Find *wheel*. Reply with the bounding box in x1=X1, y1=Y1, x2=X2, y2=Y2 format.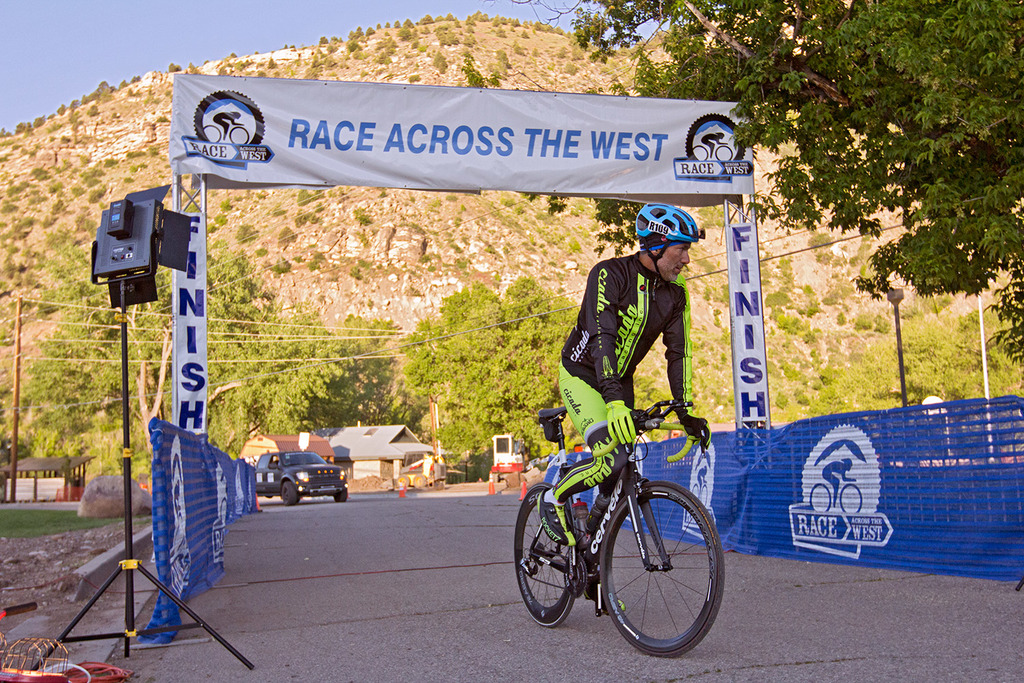
x1=515, y1=483, x2=578, y2=629.
